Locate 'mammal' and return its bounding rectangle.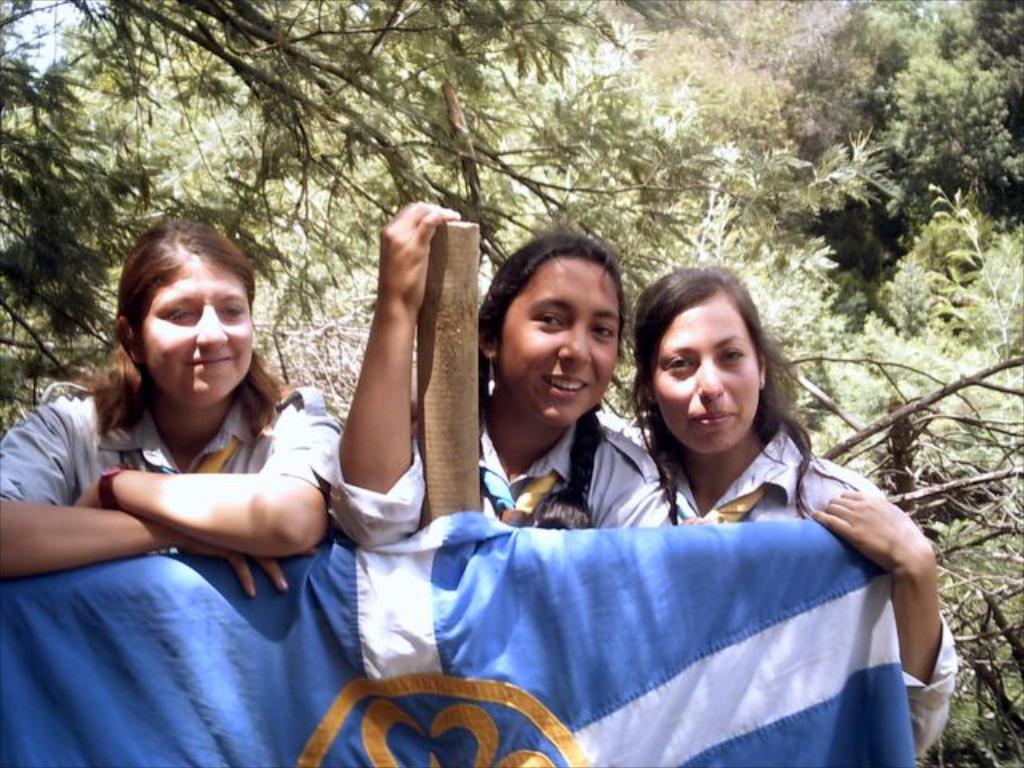
l=328, t=198, r=672, b=550.
